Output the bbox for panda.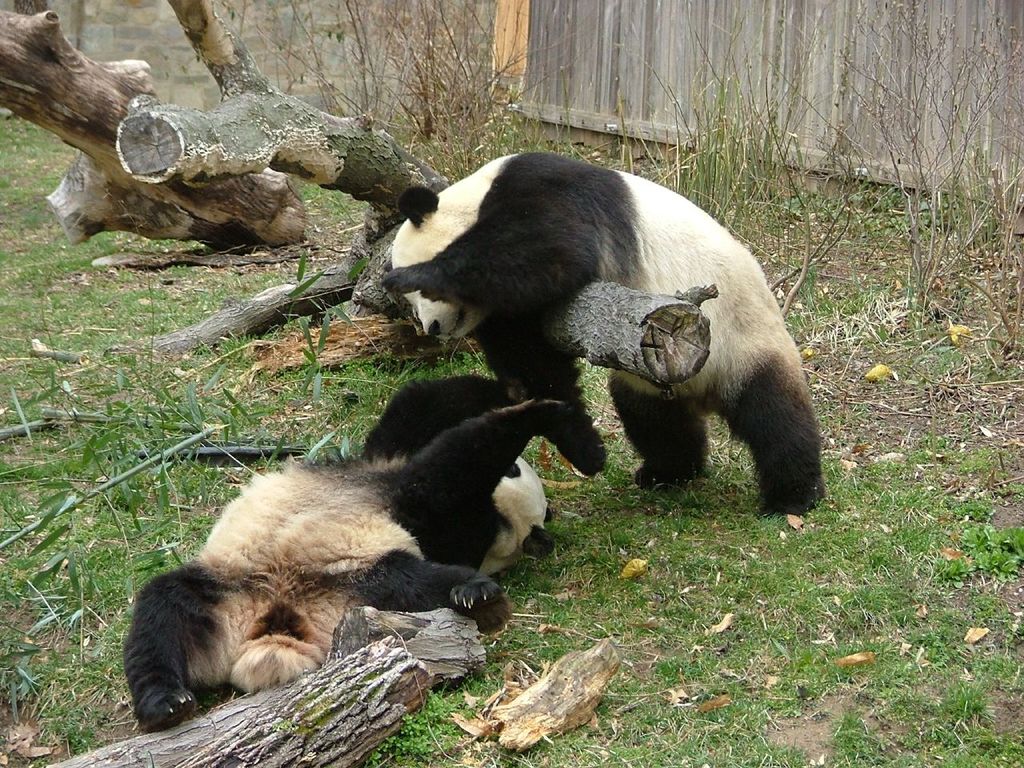
crop(123, 371, 607, 735).
